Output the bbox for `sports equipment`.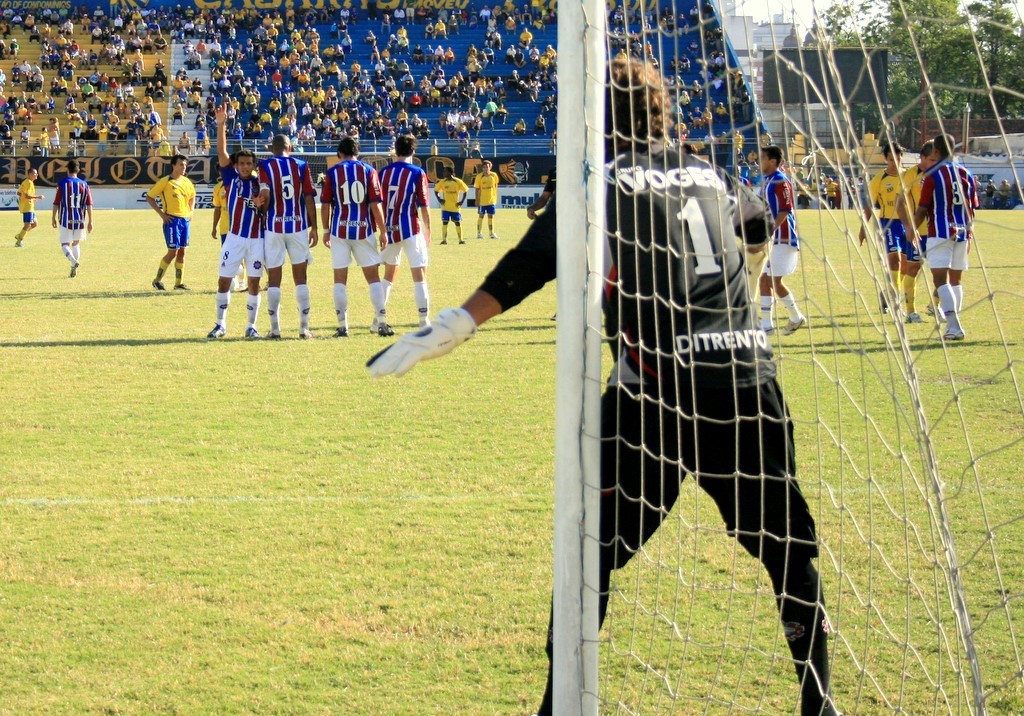
x1=206 y1=319 x2=226 y2=342.
